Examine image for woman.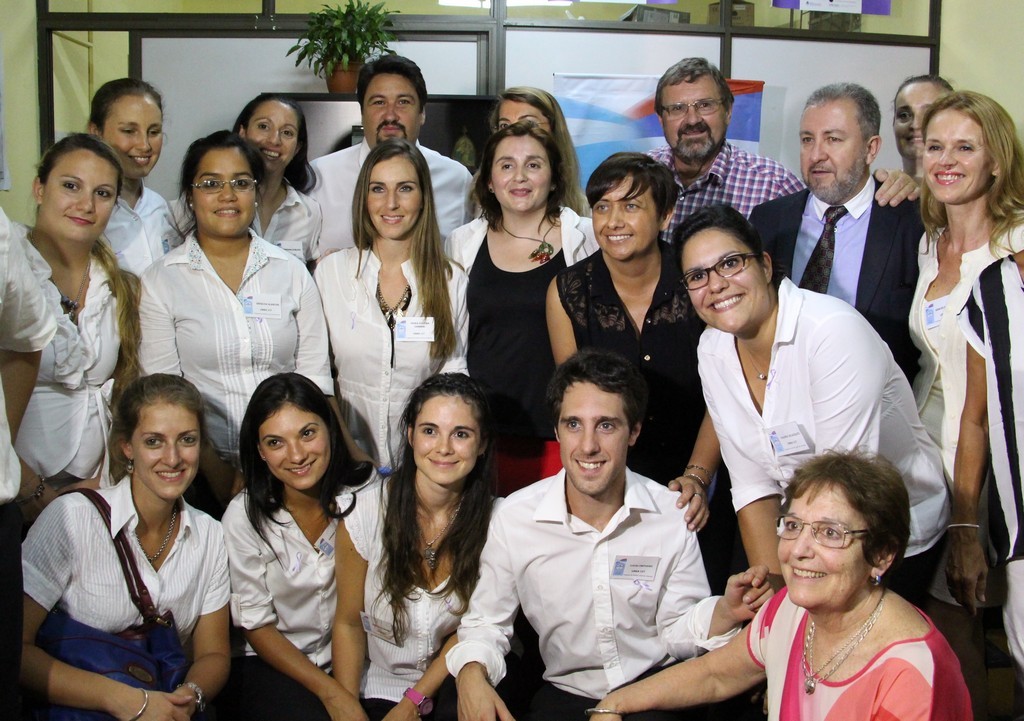
Examination result: rect(214, 374, 378, 720).
